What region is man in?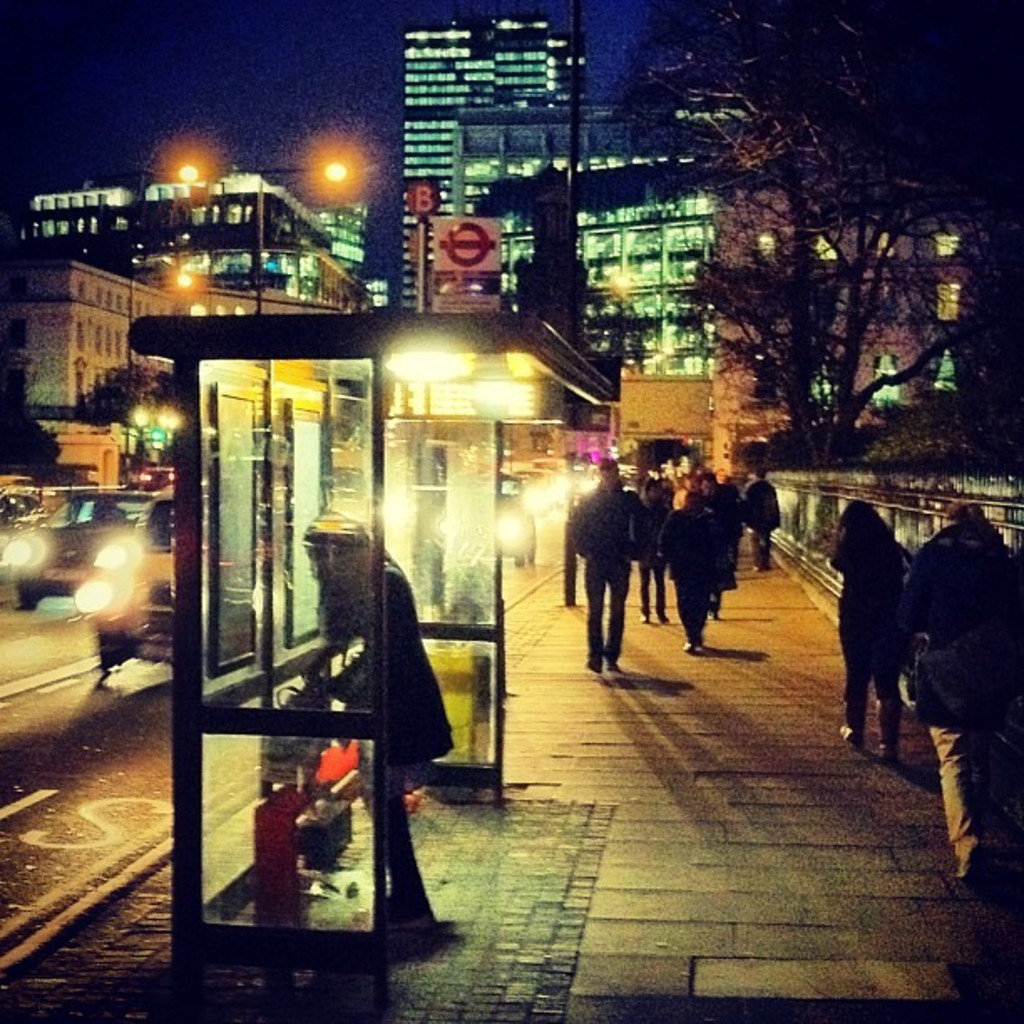
x1=561, y1=457, x2=658, y2=671.
